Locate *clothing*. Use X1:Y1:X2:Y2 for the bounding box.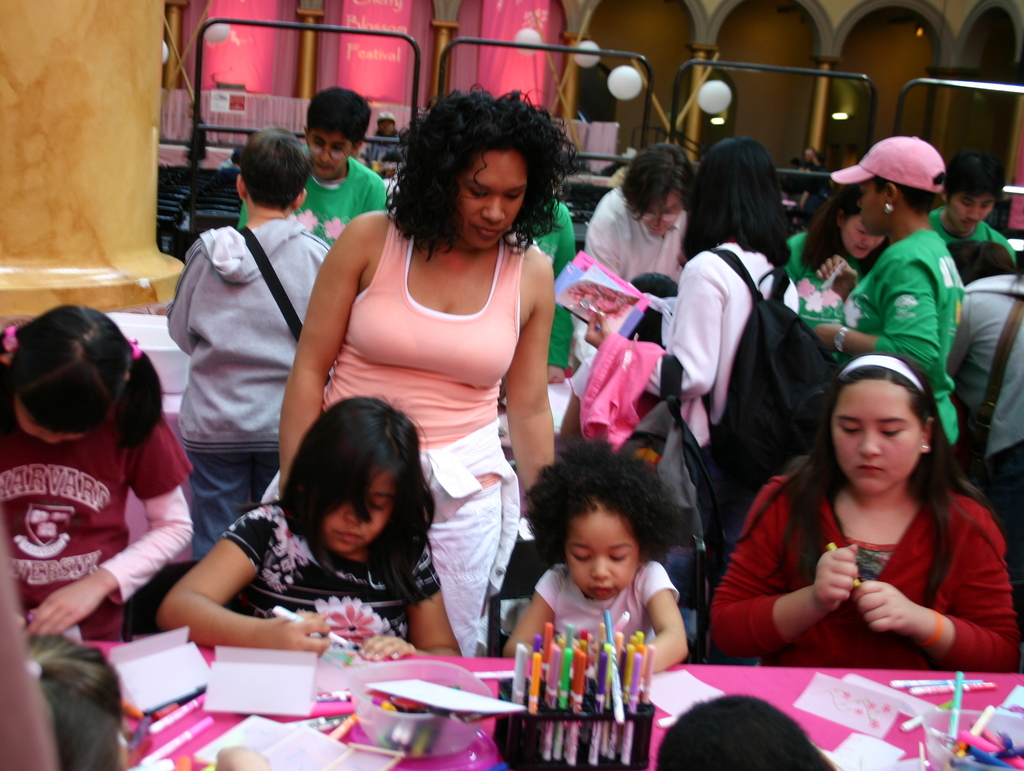
716:451:1012:679.
